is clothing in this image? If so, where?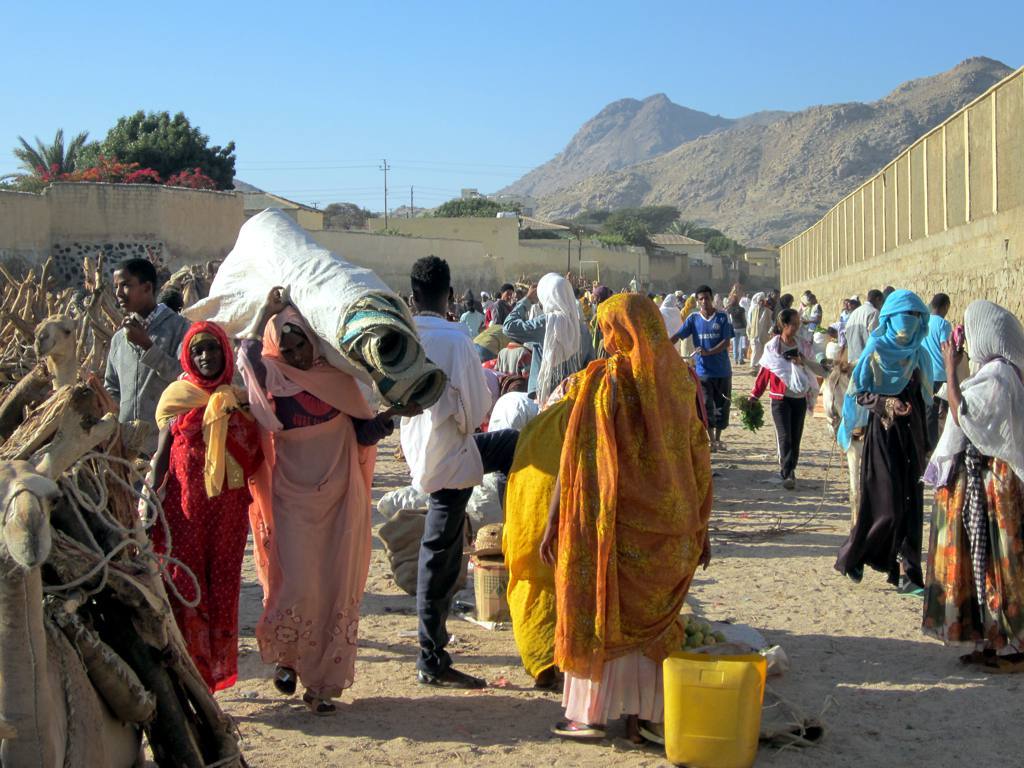
Yes, at crop(157, 385, 247, 702).
